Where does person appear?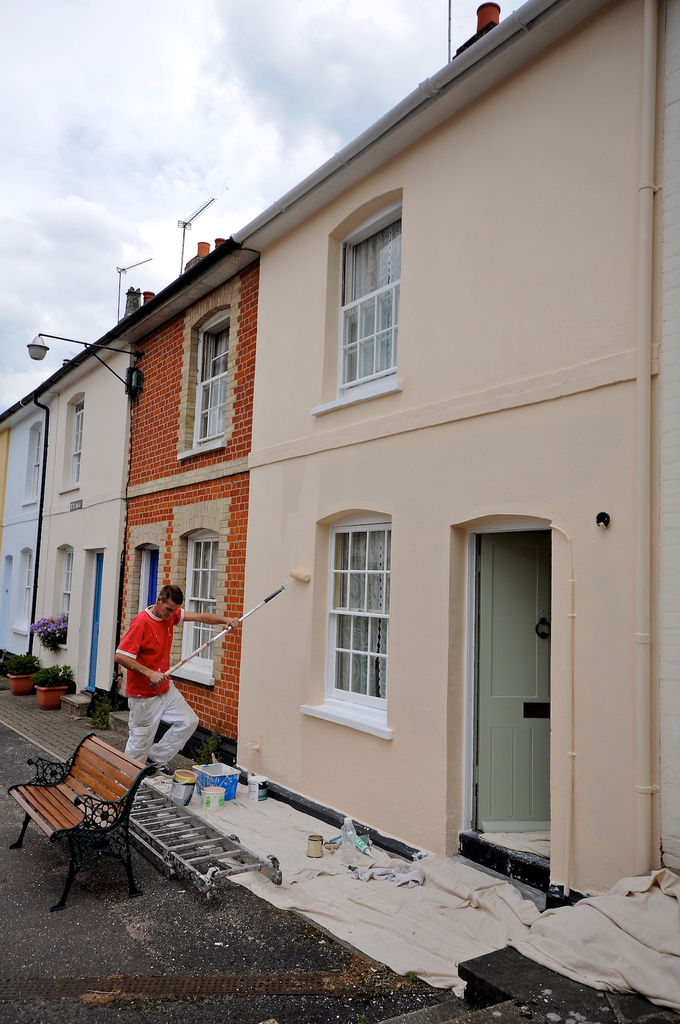
Appears at bbox=(109, 585, 242, 797).
